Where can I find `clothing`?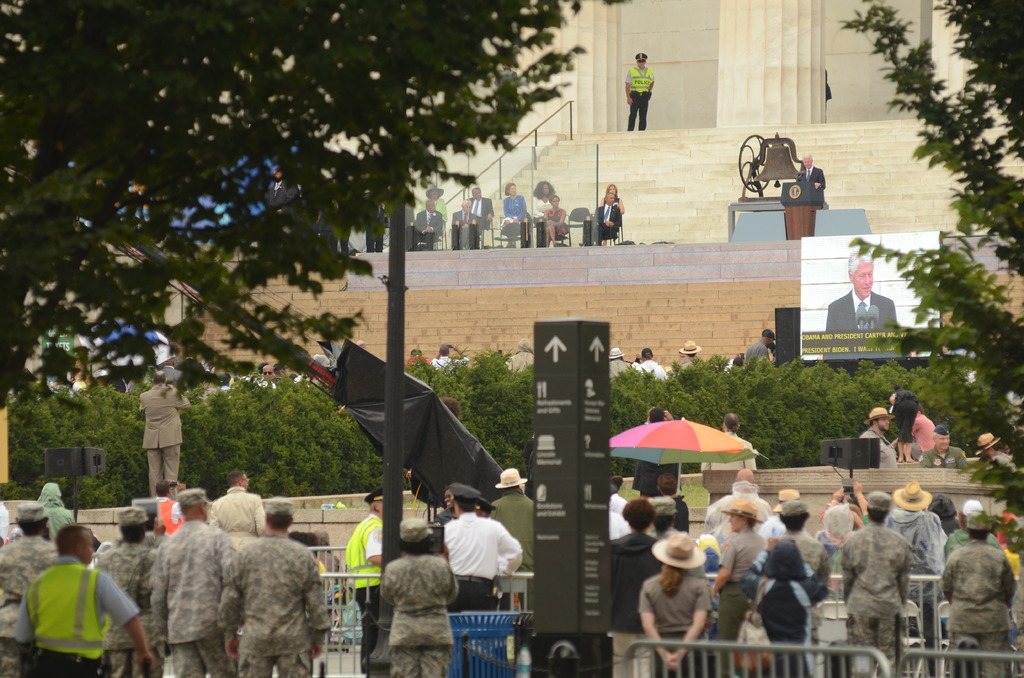
You can find it at (746, 571, 832, 677).
